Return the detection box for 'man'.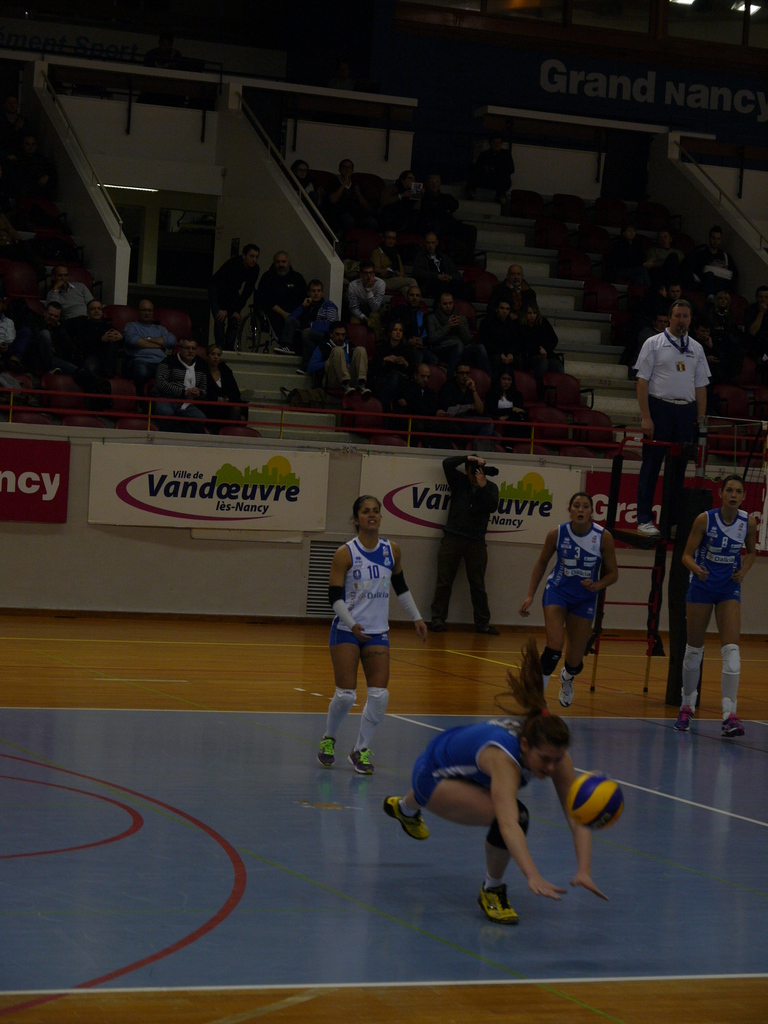
rect(387, 282, 443, 366).
